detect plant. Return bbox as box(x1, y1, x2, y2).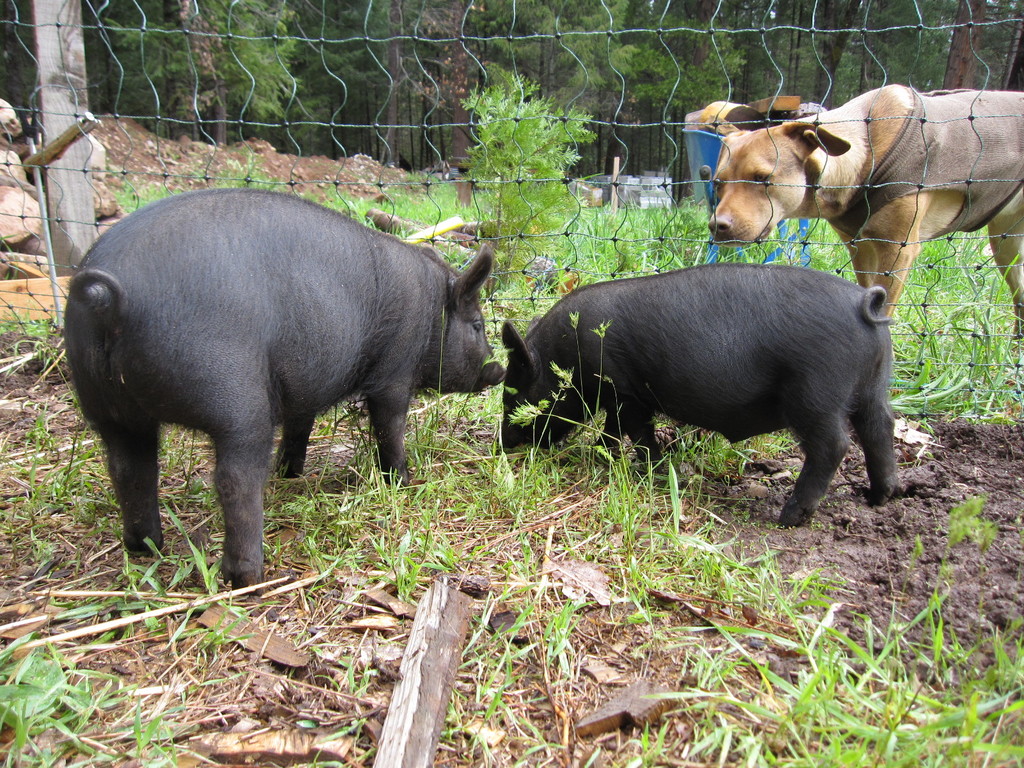
box(112, 181, 188, 213).
